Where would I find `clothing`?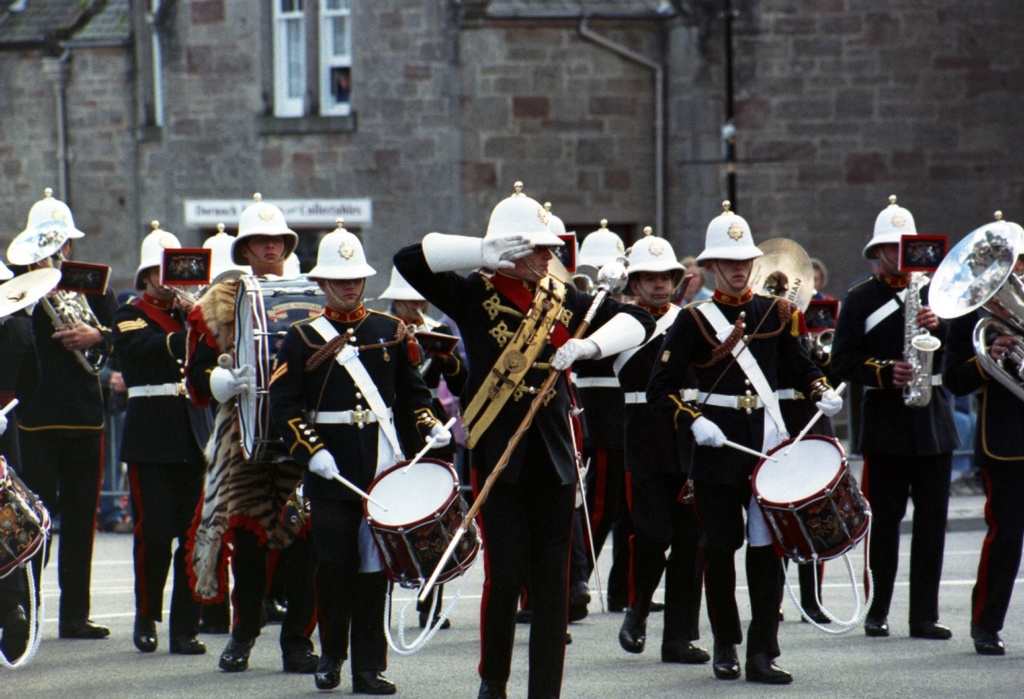
At left=853, top=238, right=970, bottom=616.
